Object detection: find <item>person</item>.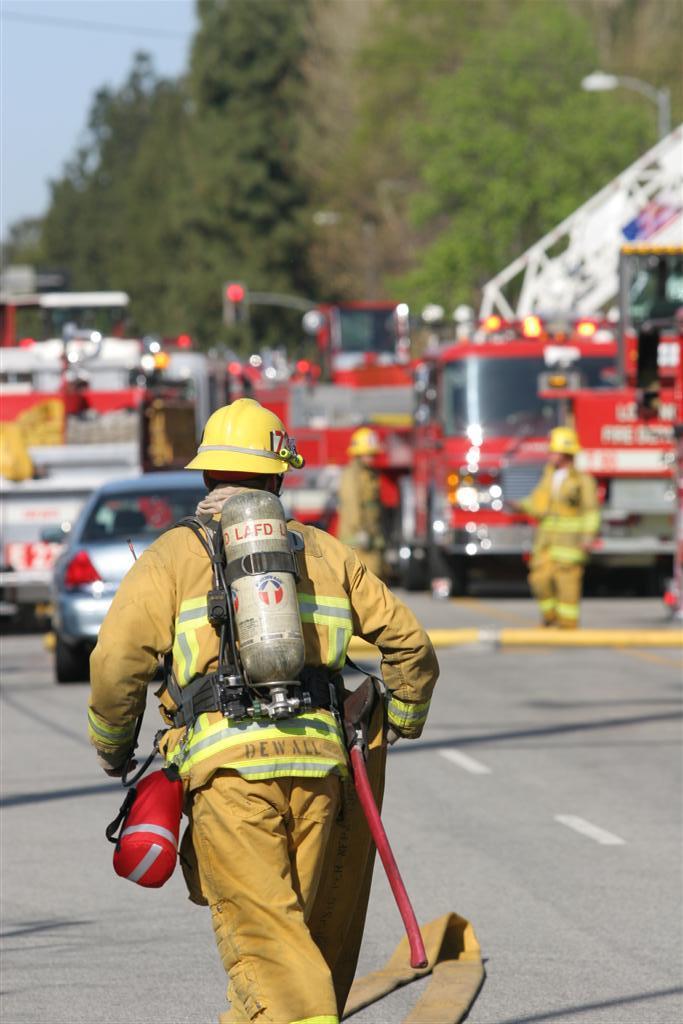
locate(495, 419, 607, 630).
